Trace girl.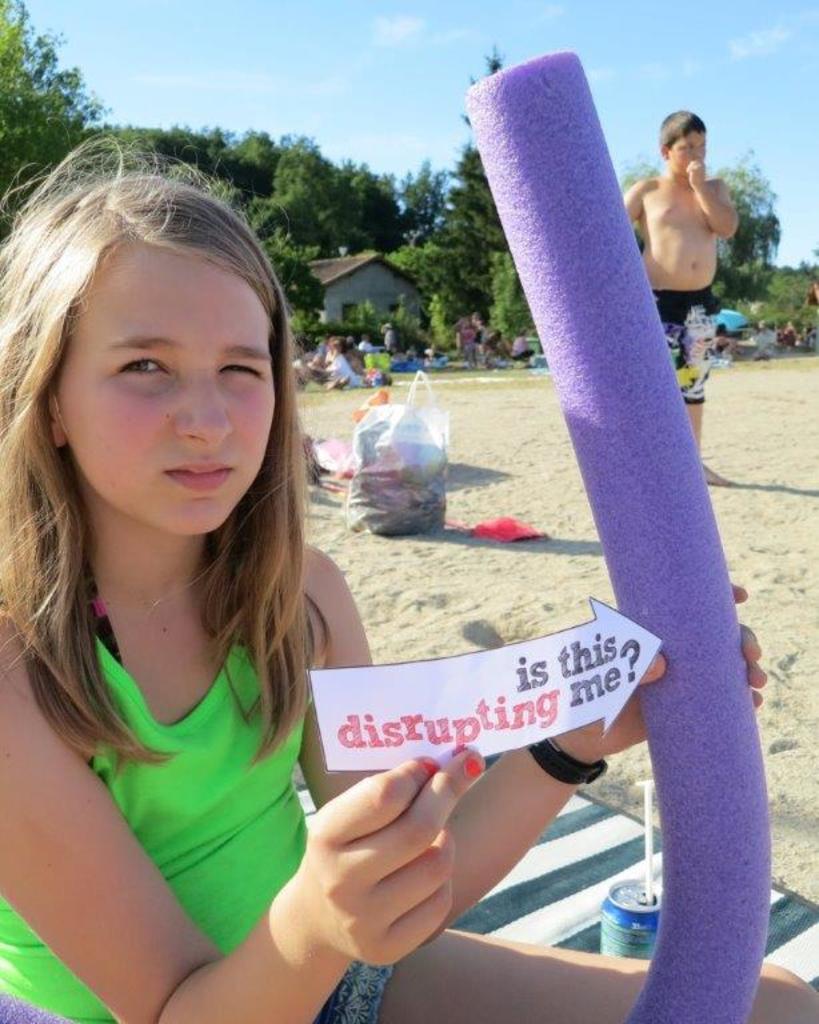
Traced to l=0, t=133, r=818, b=1023.
